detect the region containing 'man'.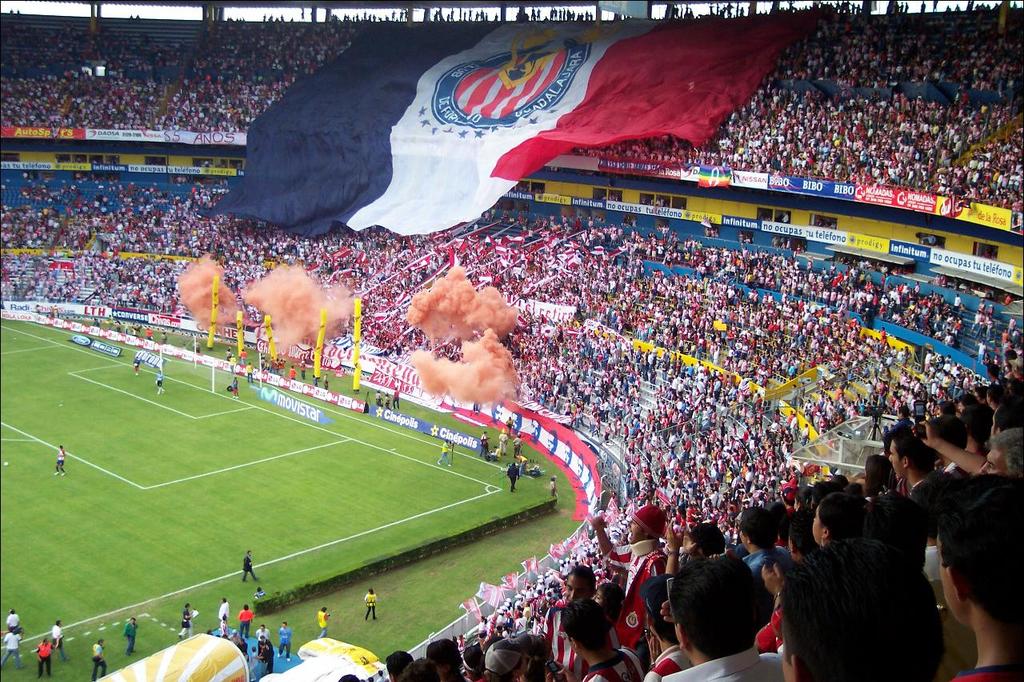
bbox=[221, 616, 229, 638].
